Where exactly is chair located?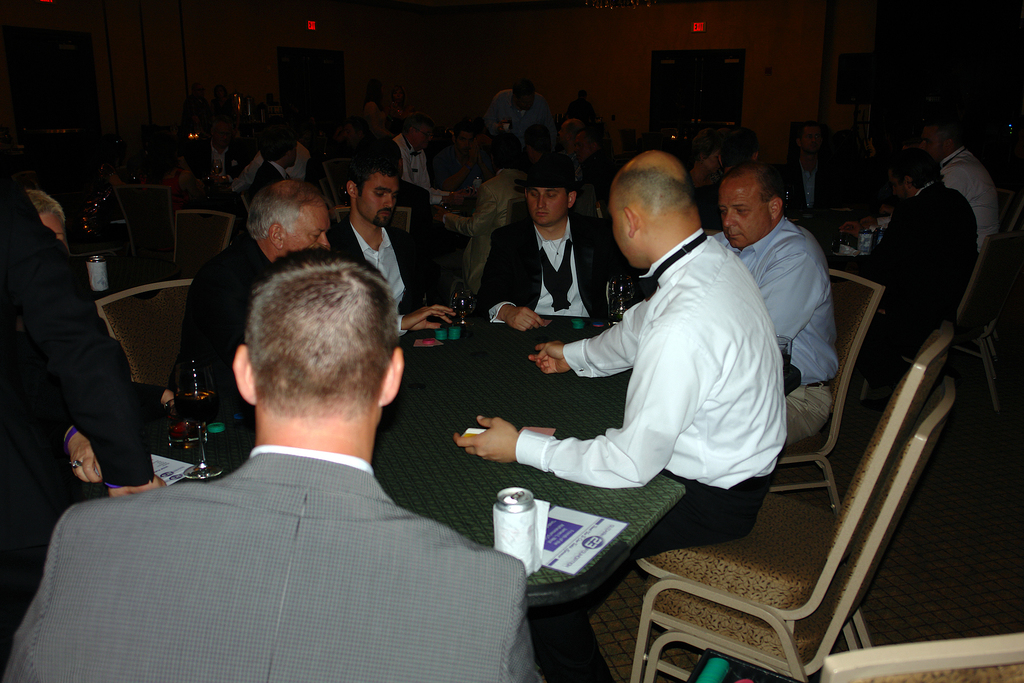
Its bounding box is [x1=241, y1=192, x2=249, y2=212].
